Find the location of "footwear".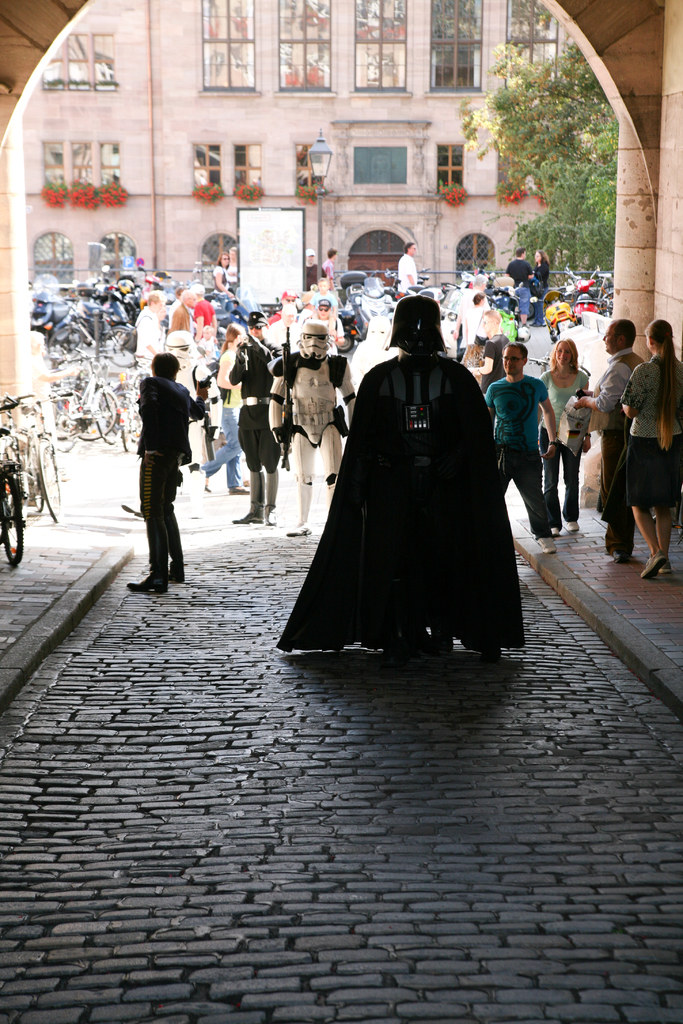
Location: <bbox>125, 573, 161, 593</bbox>.
